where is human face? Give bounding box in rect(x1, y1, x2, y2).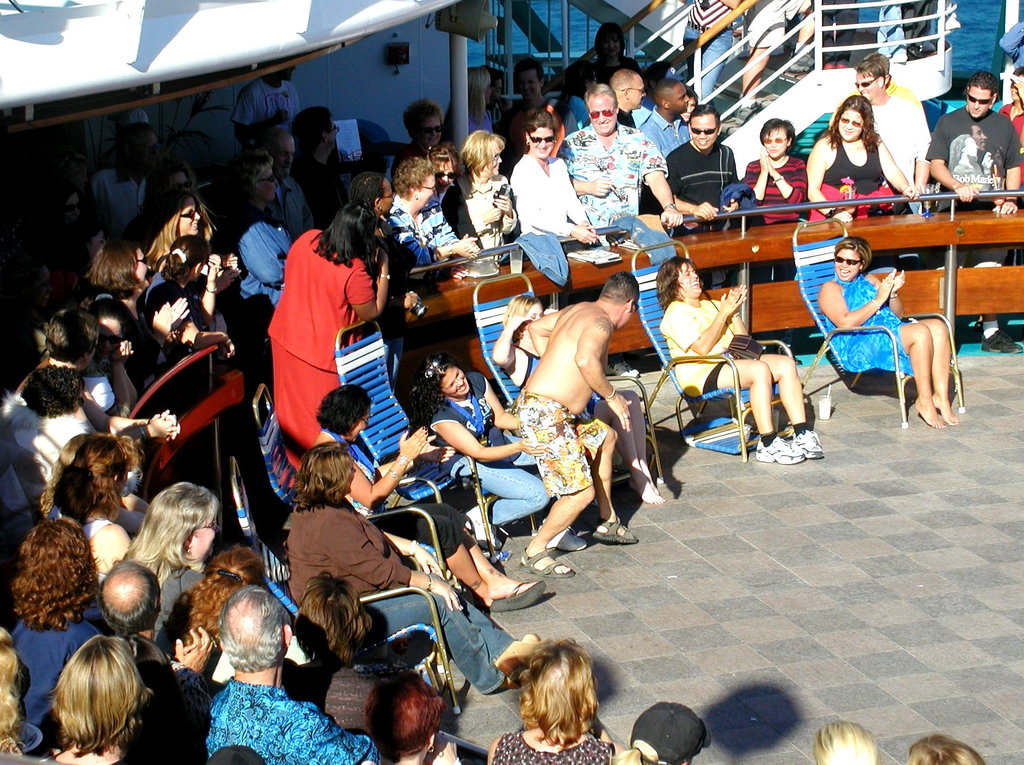
rect(522, 303, 547, 334).
